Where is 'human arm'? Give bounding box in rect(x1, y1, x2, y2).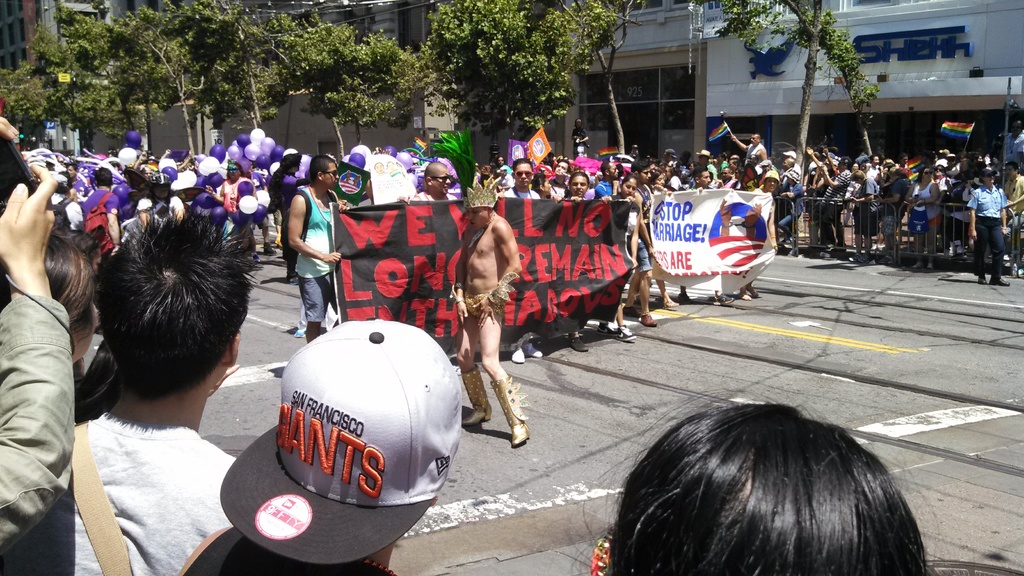
rect(849, 179, 875, 203).
